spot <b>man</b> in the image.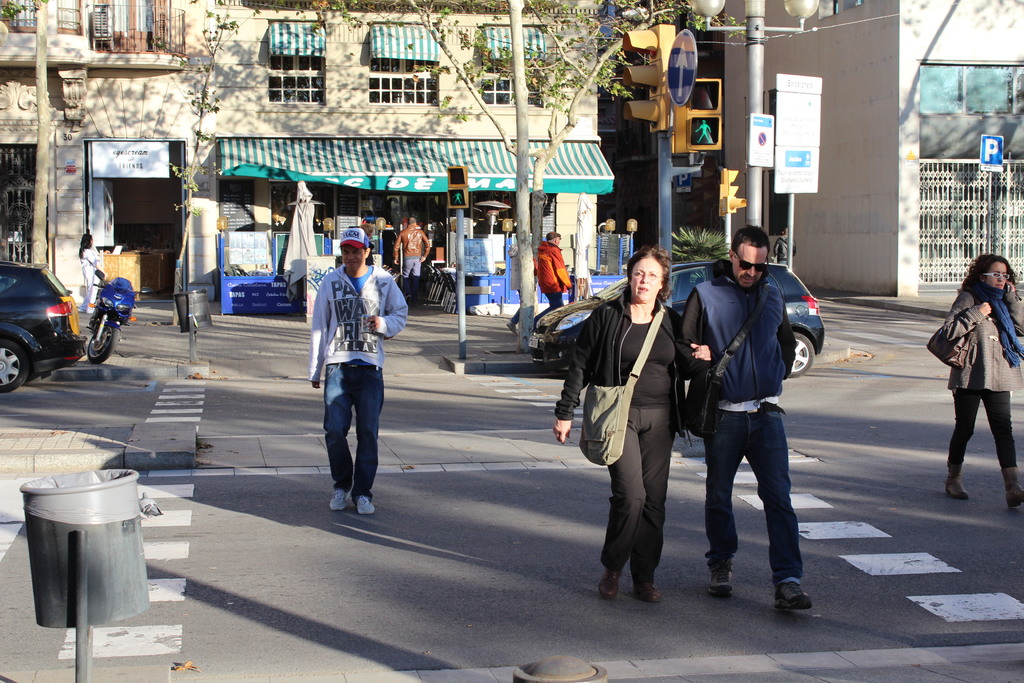
<b>man</b> found at 508/227/538/340.
